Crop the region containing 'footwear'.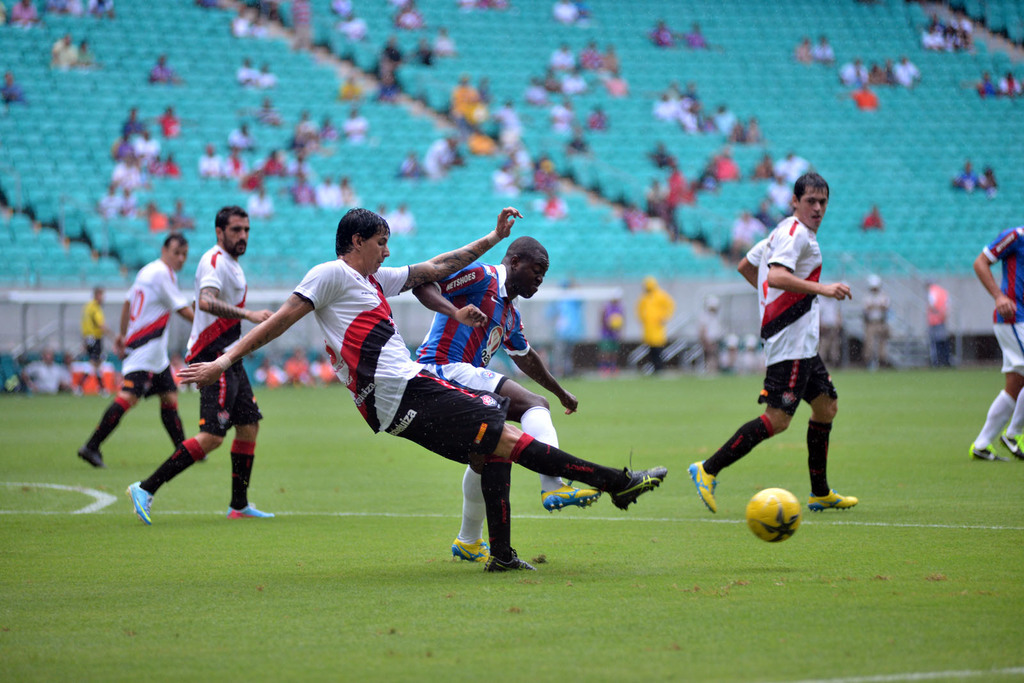
Crop region: 77, 447, 109, 469.
